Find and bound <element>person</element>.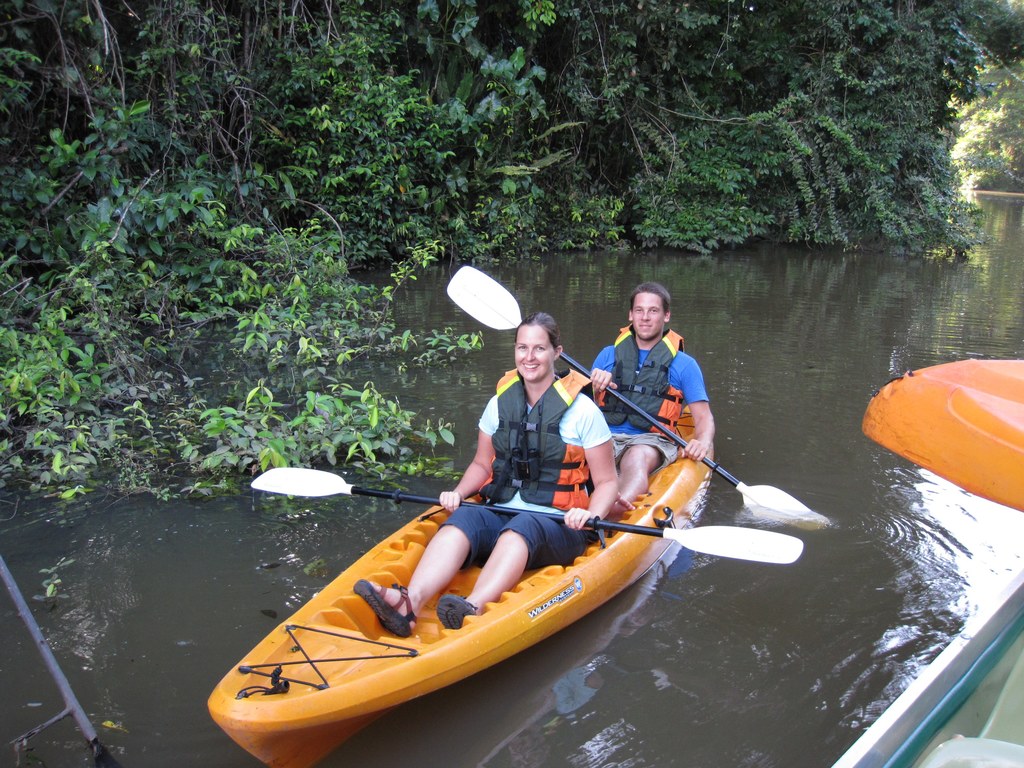
Bound: (x1=589, y1=293, x2=714, y2=531).
